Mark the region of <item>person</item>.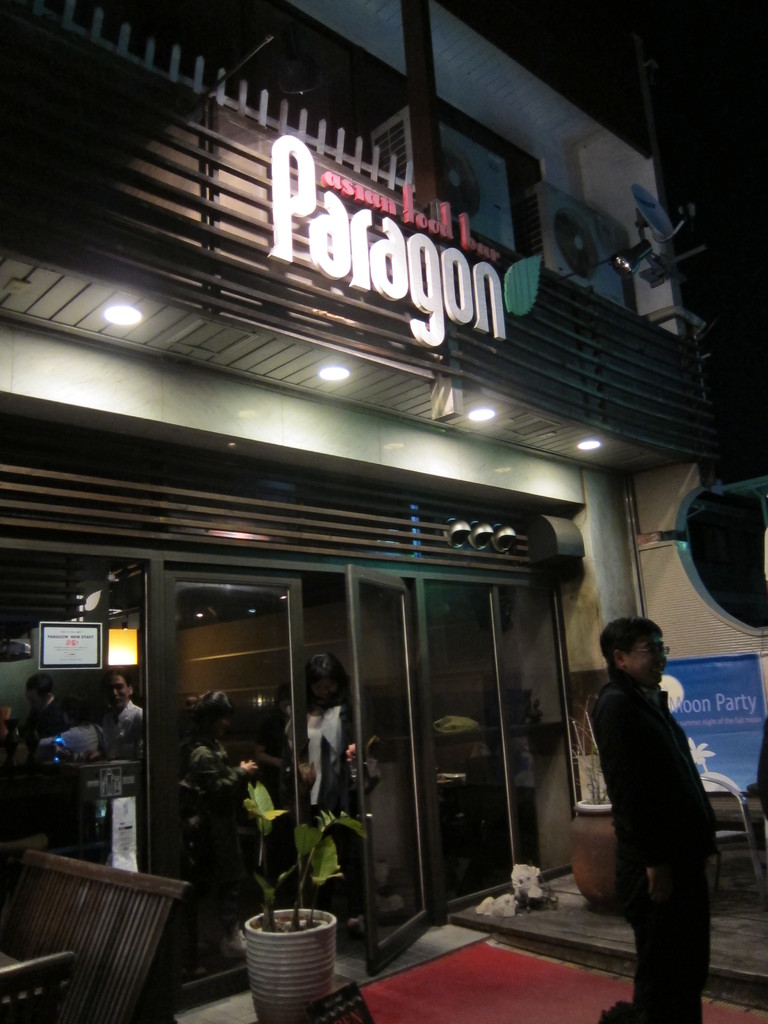
Region: Rect(593, 620, 730, 998).
